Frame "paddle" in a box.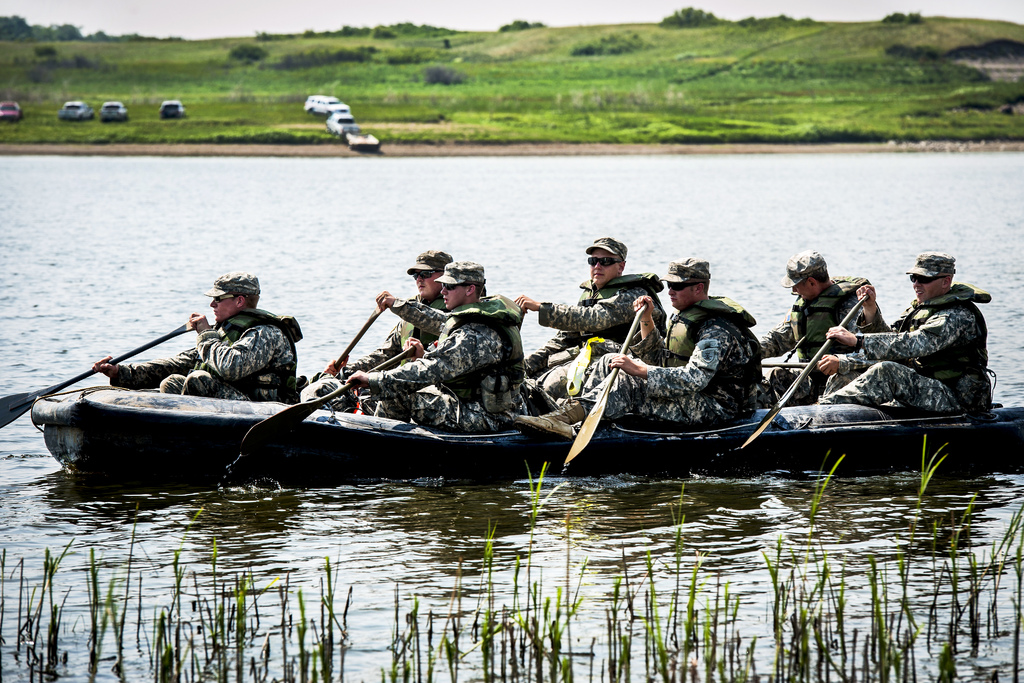
241 349 419 451.
